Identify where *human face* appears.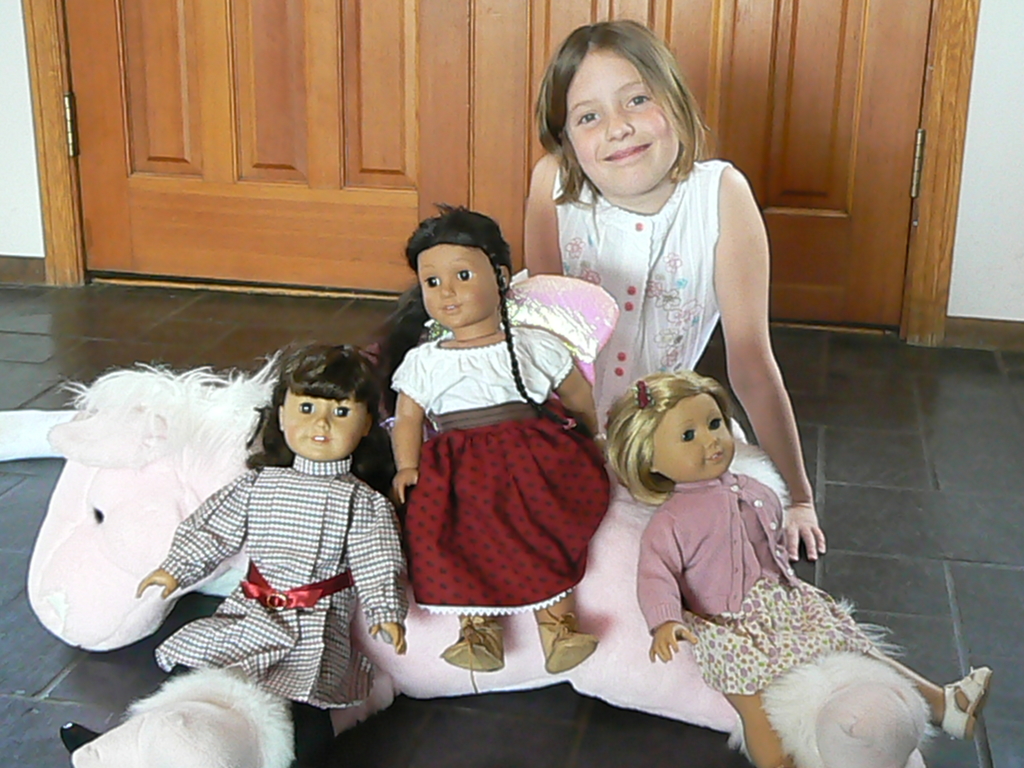
Appears at (564, 56, 684, 195).
